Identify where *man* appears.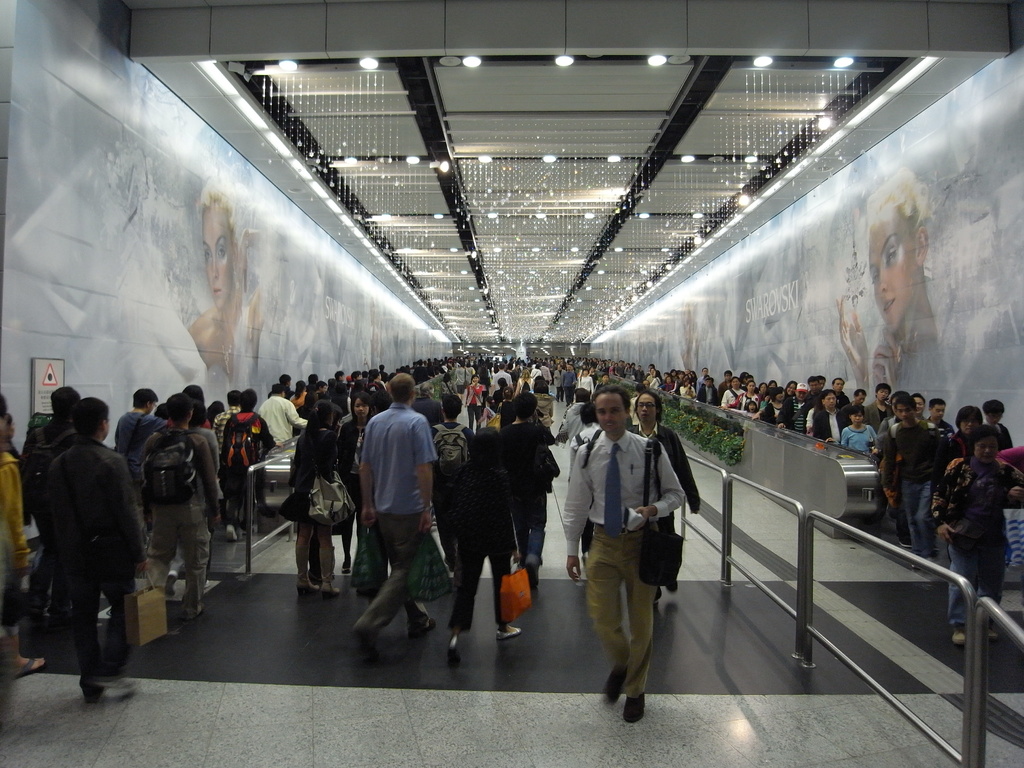
Appears at (864, 385, 895, 430).
